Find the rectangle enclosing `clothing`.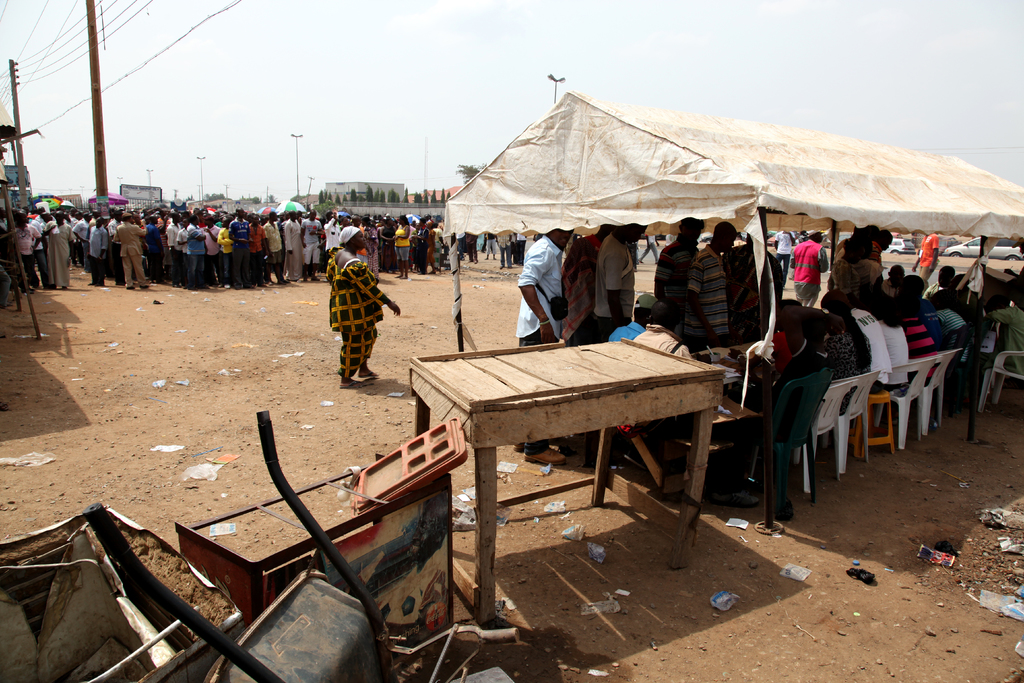
box=[875, 315, 911, 372].
